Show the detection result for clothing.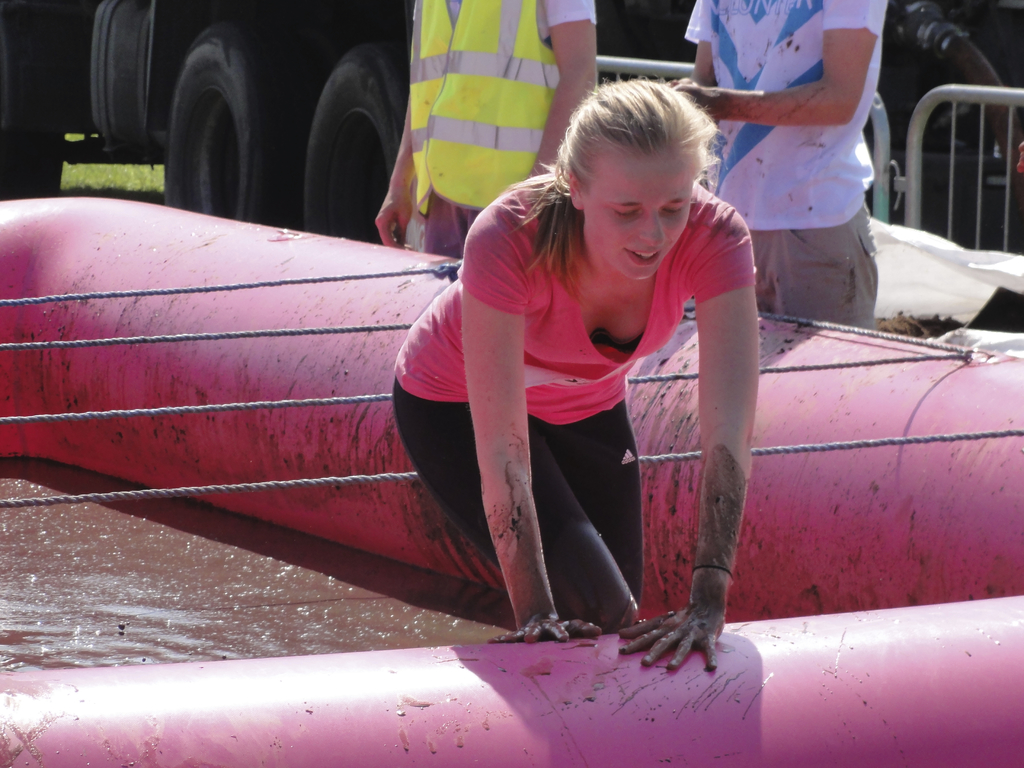
locate(391, 177, 777, 636).
